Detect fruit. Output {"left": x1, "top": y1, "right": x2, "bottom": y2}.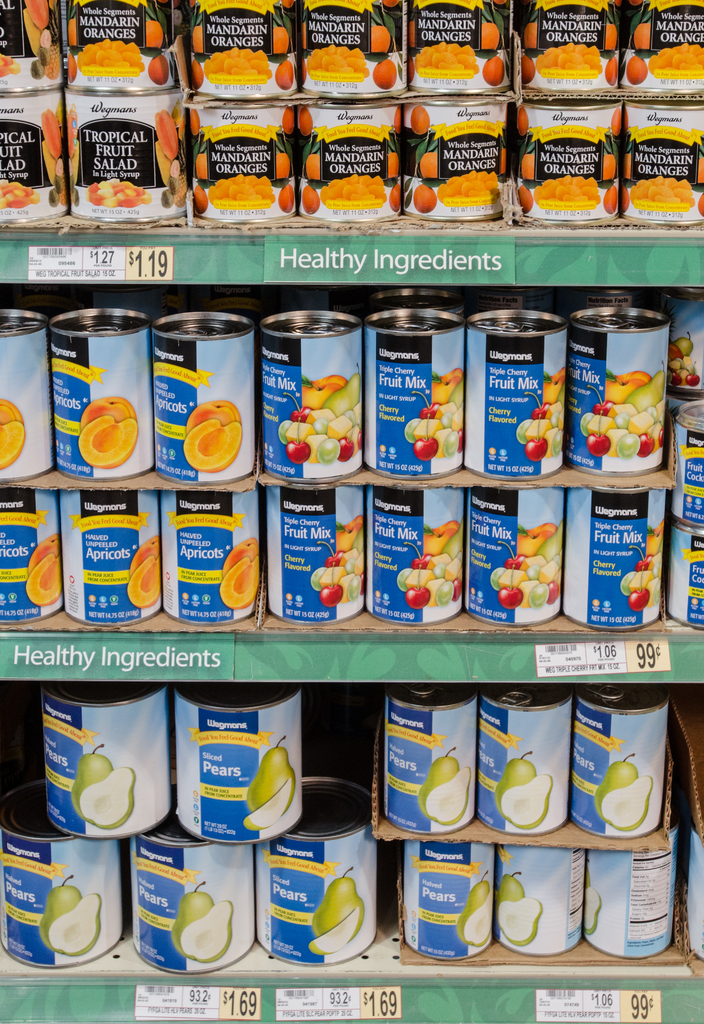
{"left": 392, "top": 104, "right": 403, "bottom": 133}.
